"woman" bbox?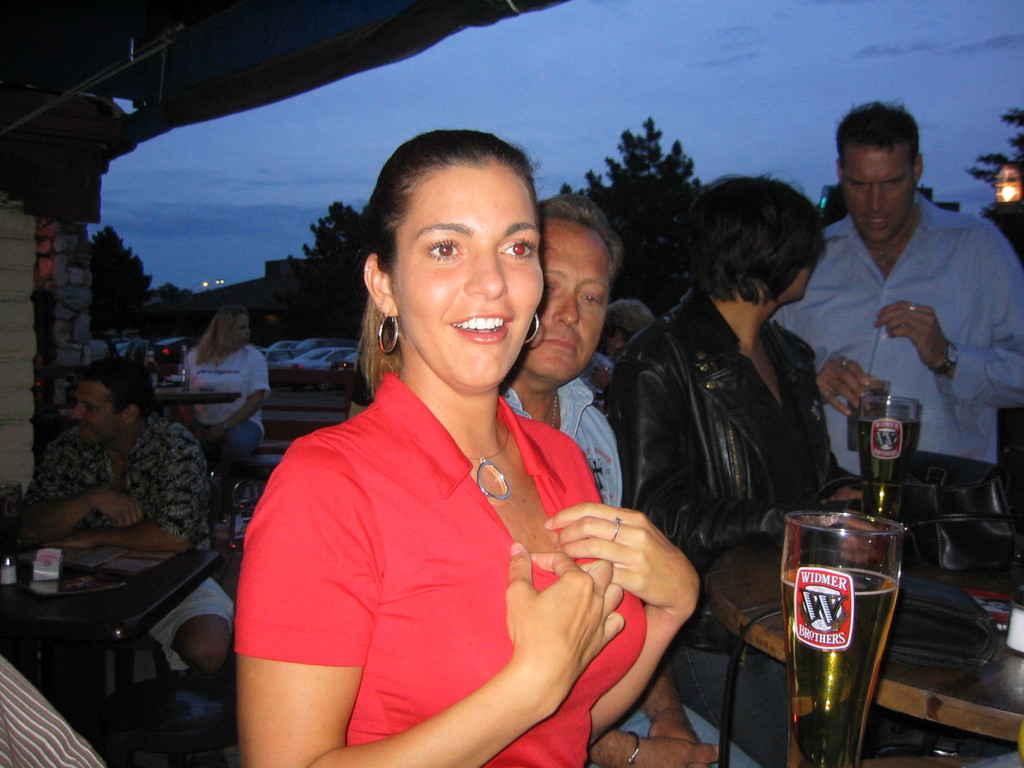
box(175, 295, 272, 513)
